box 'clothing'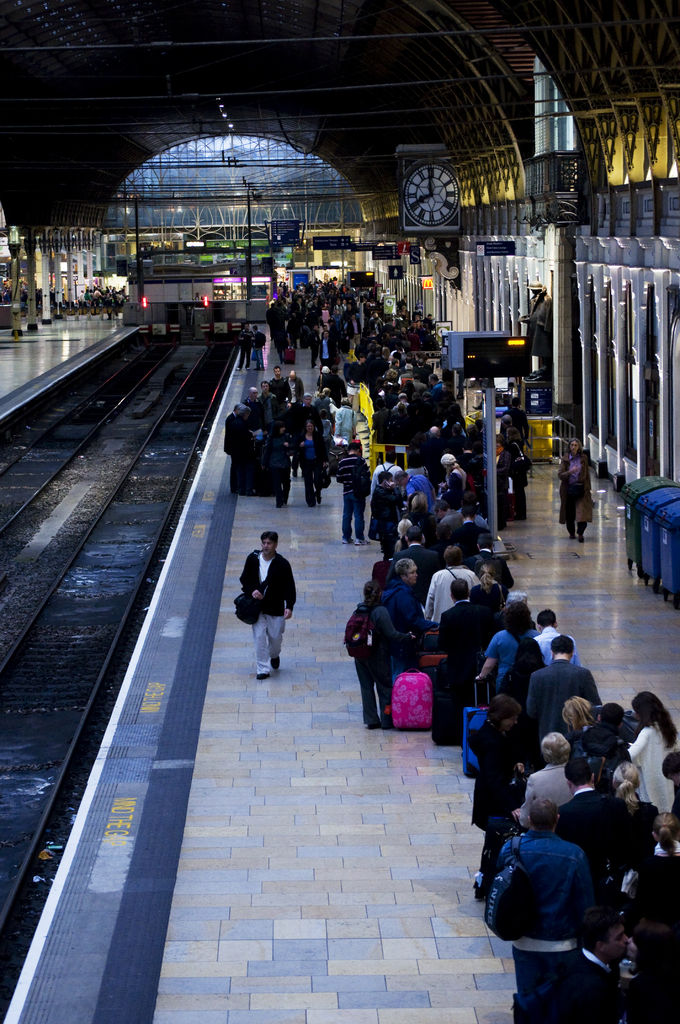
{"left": 369, "top": 474, "right": 397, "bottom": 548}
